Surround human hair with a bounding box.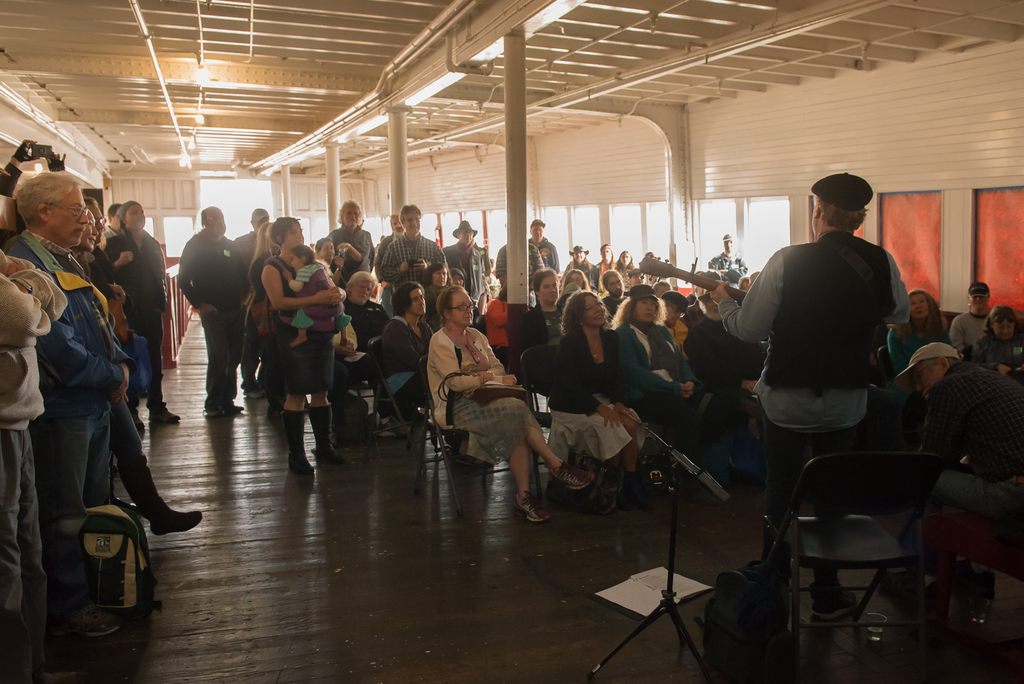
bbox=[980, 304, 1023, 341].
